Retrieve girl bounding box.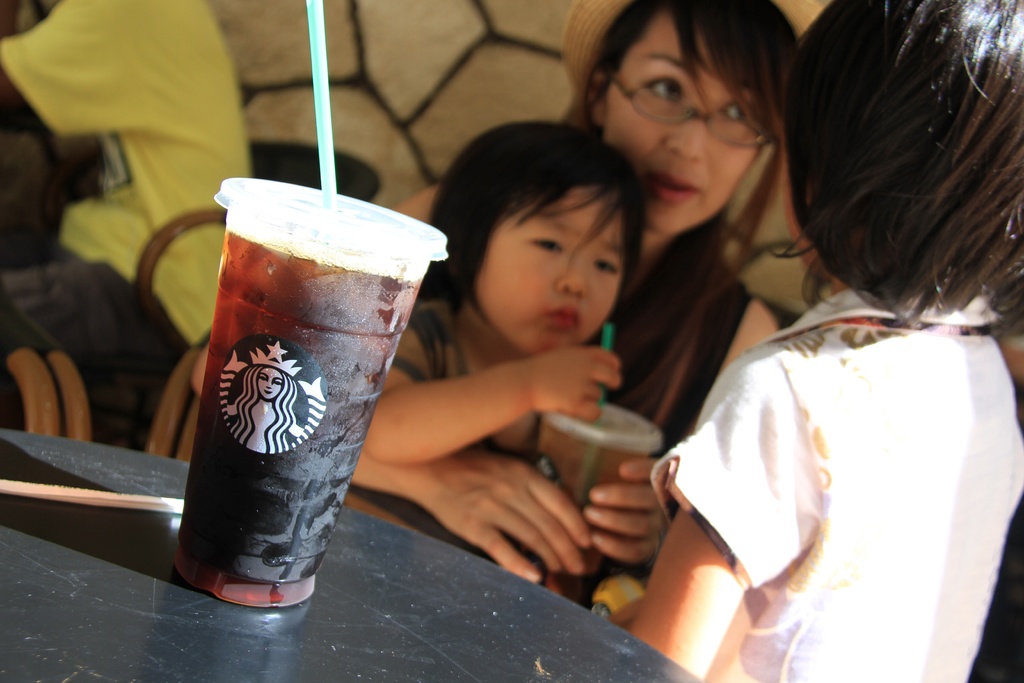
Bounding box: box(367, 120, 626, 591).
